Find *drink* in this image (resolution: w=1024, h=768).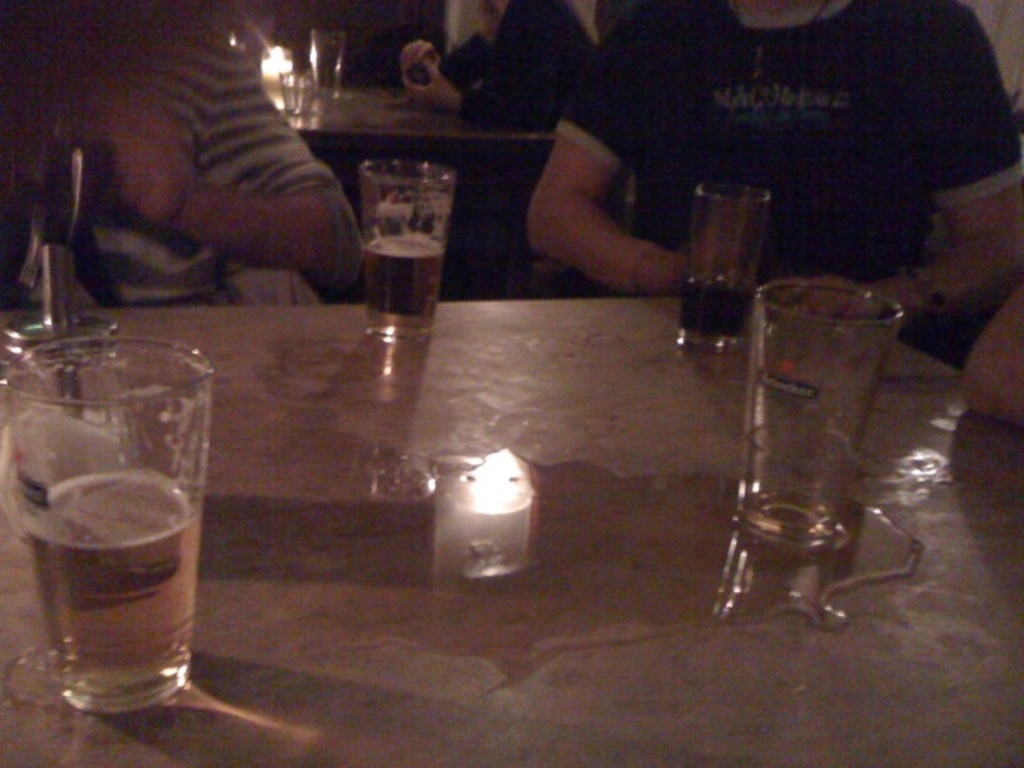
277, 82, 315, 112.
